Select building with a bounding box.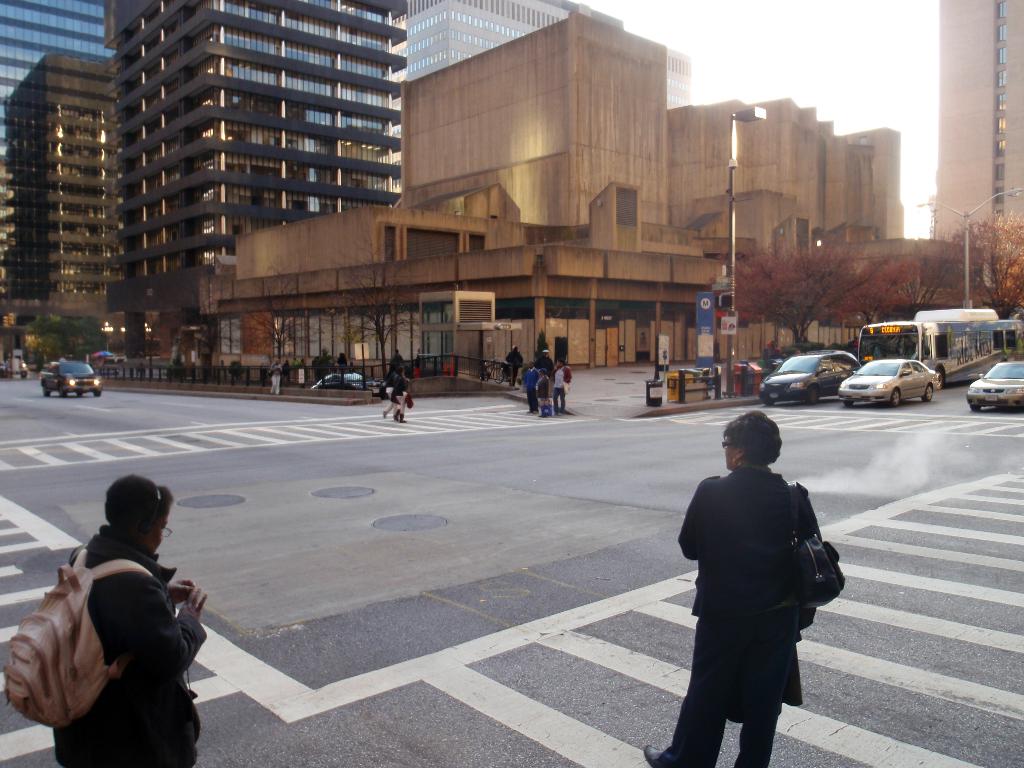
BBox(401, 12, 900, 369).
